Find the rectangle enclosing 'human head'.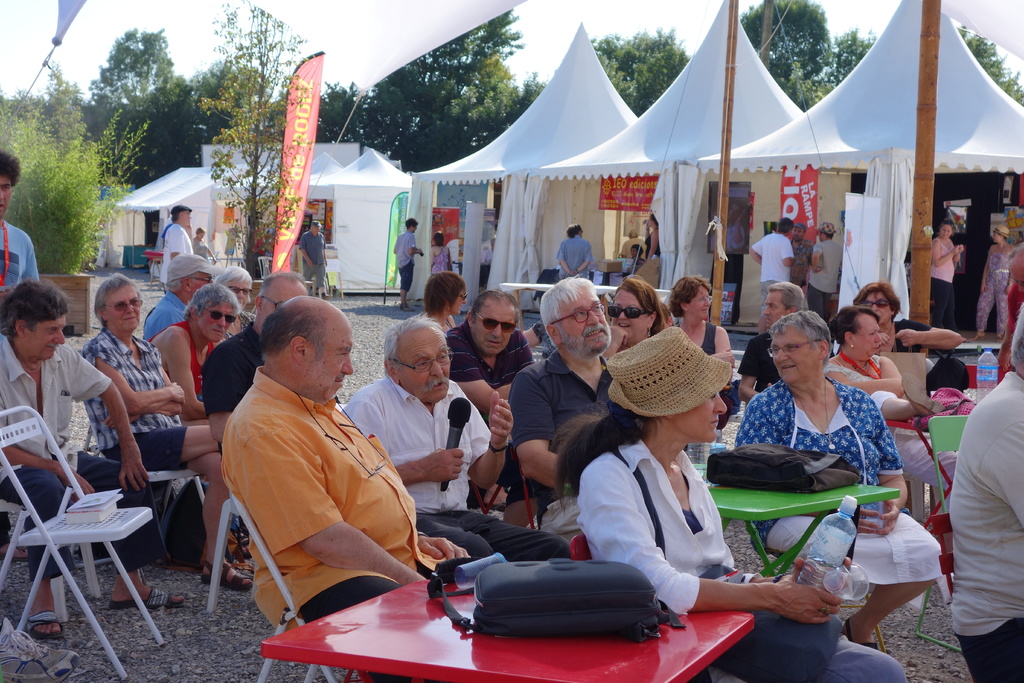
locate(187, 283, 238, 342).
